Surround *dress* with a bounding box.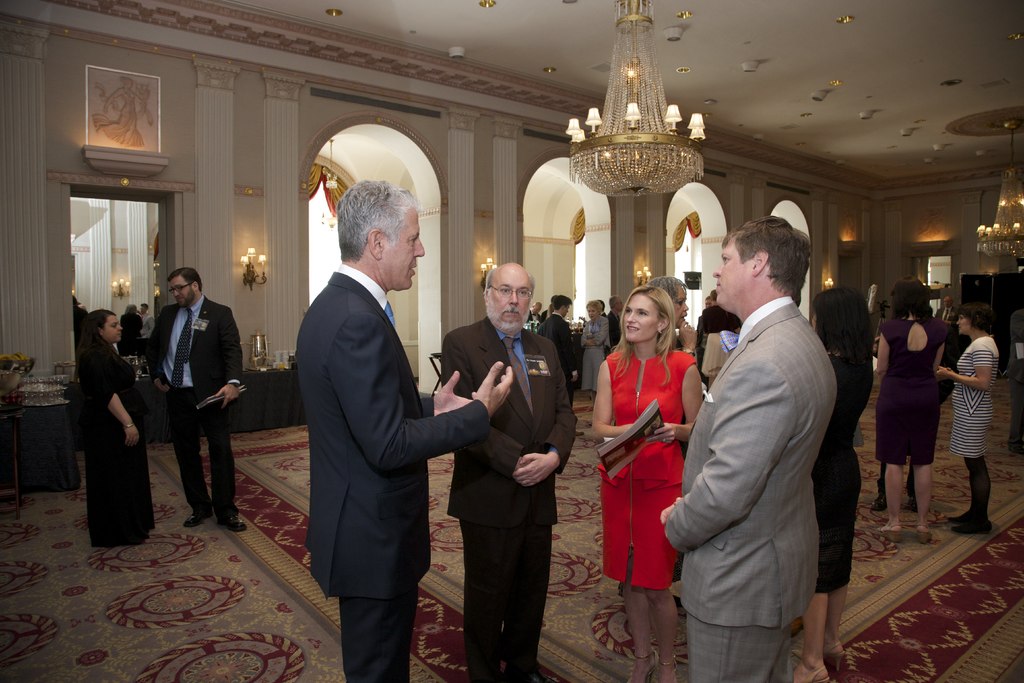
box=[873, 318, 950, 465].
